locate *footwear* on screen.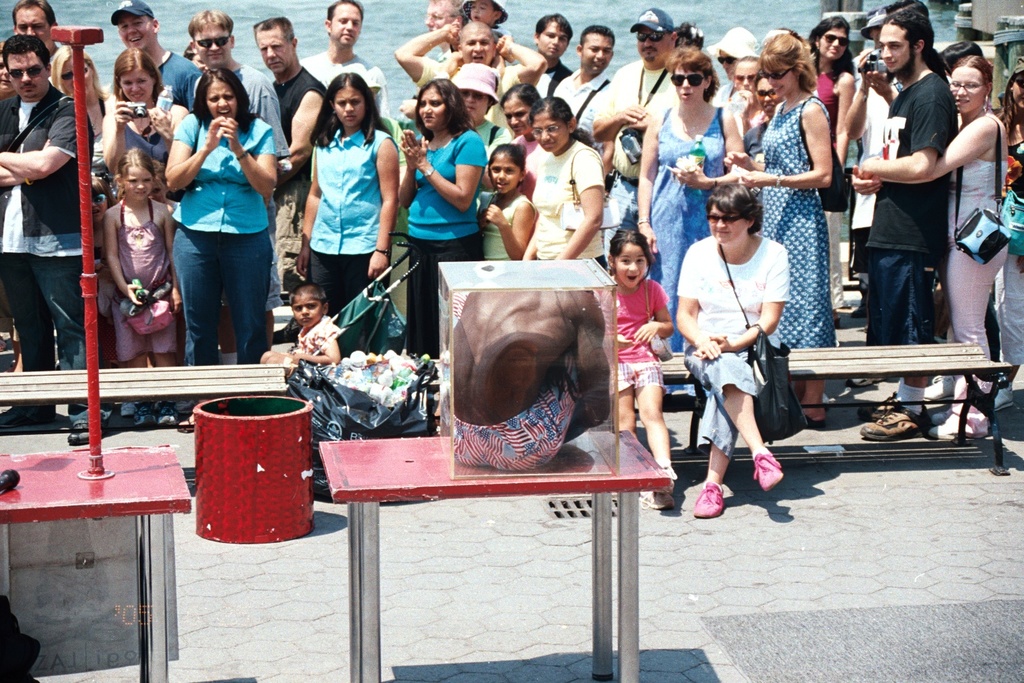
On screen at [x1=806, y1=416, x2=827, y2=428].
